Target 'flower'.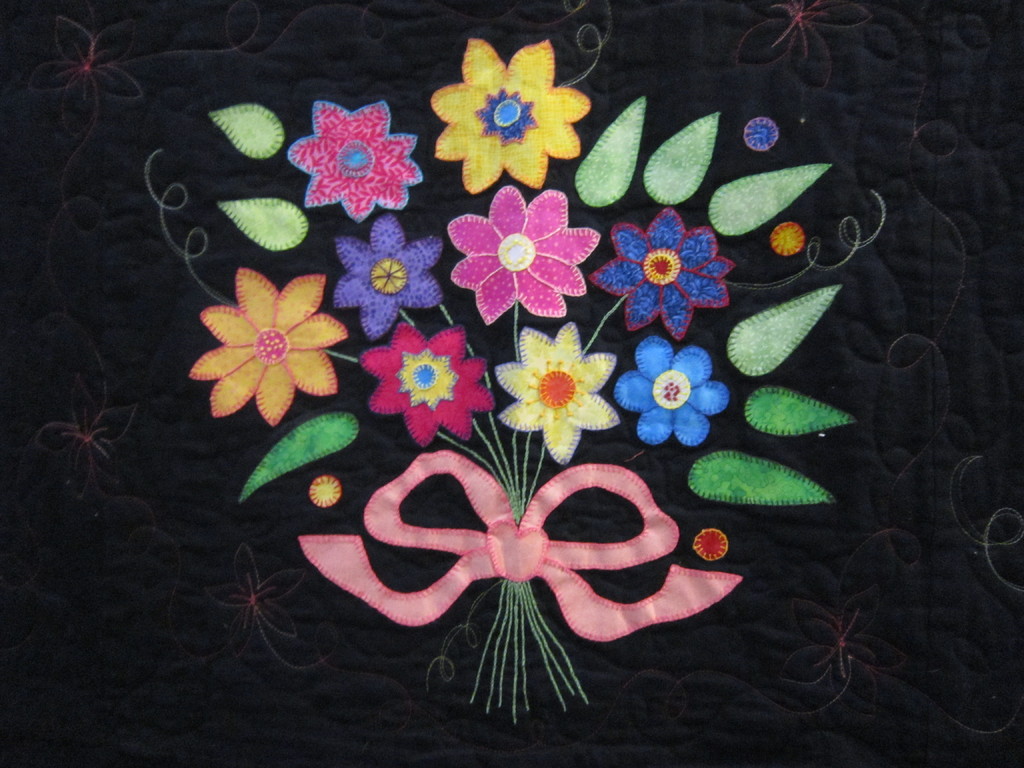
Target region: (614,333,730,447).
